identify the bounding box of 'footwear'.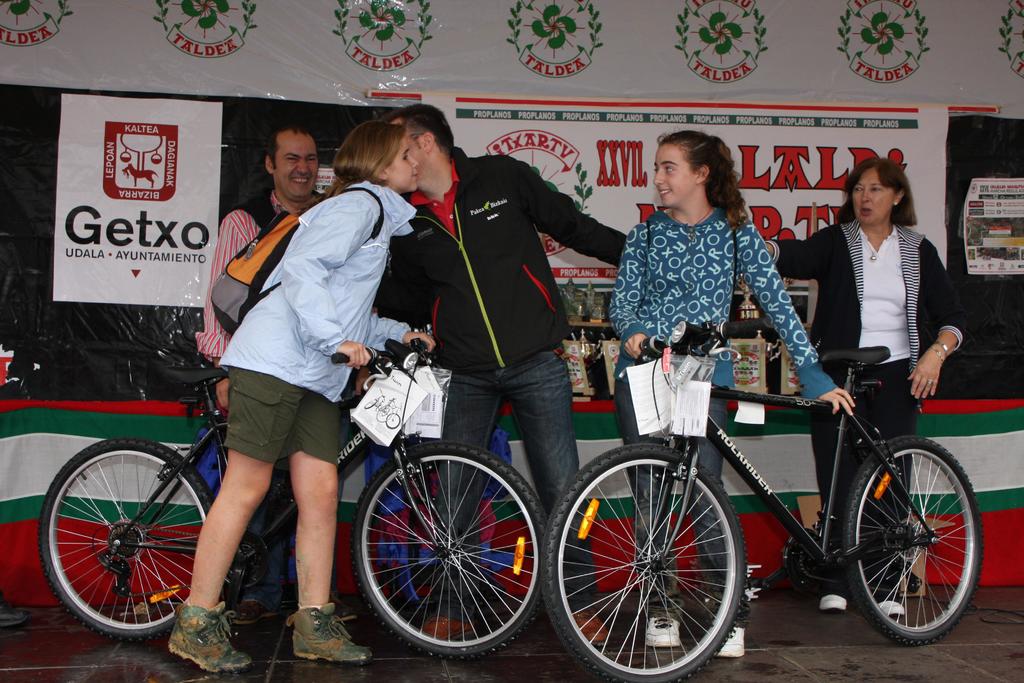
region(571, 609, 612, 648).
